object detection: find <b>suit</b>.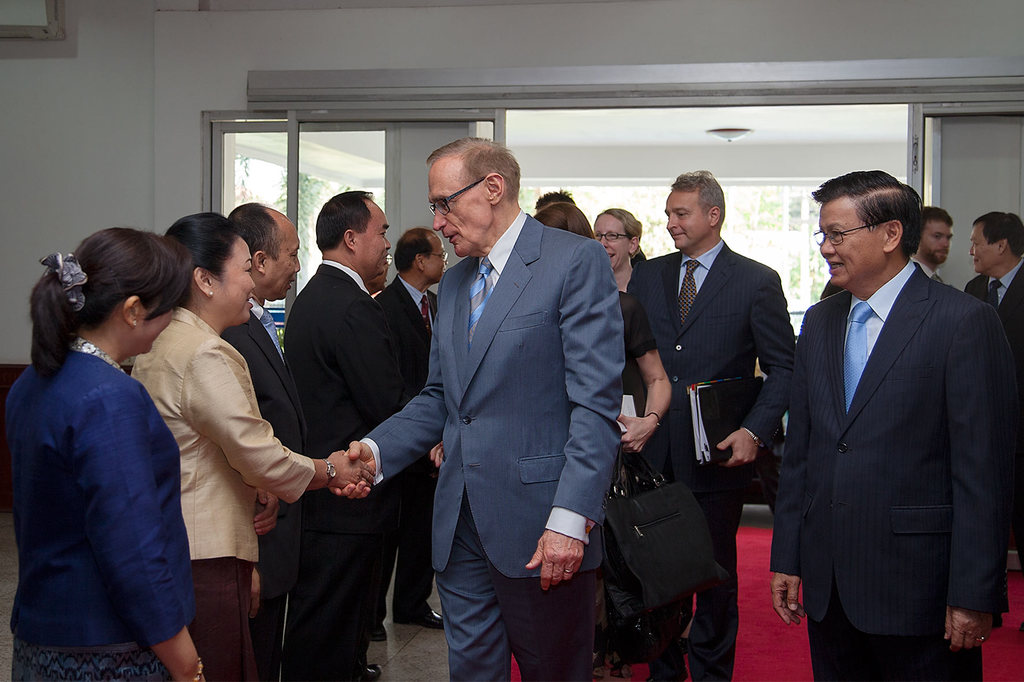
{"x1": 374, "y1": 275, "x2": 440, "y2": 621}.
